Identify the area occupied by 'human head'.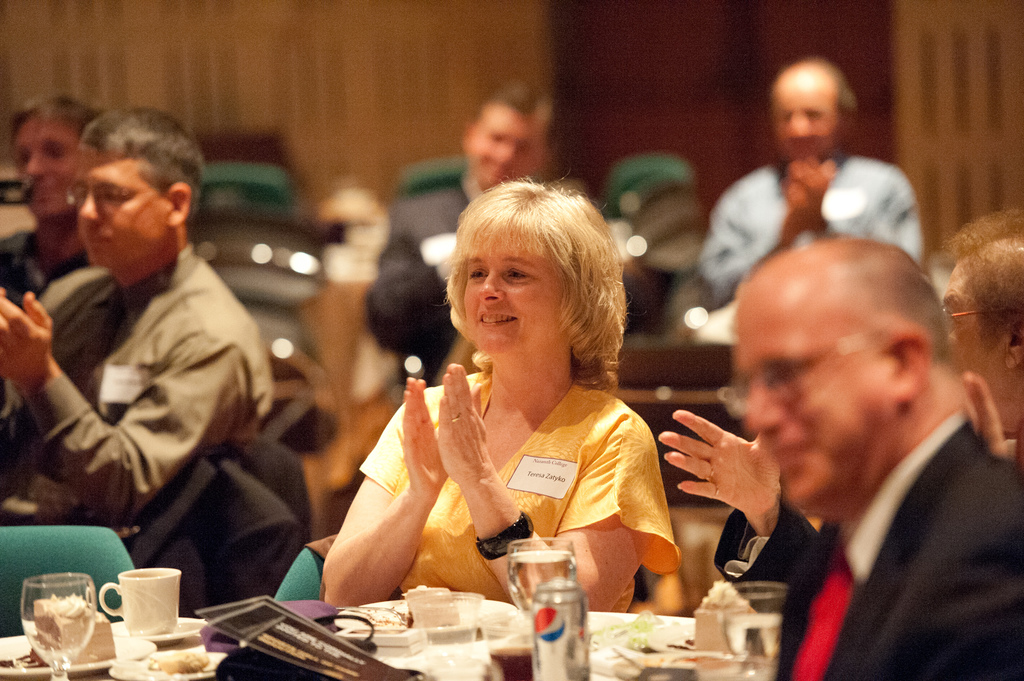
Area: <box>764,59,847,166</box>.
